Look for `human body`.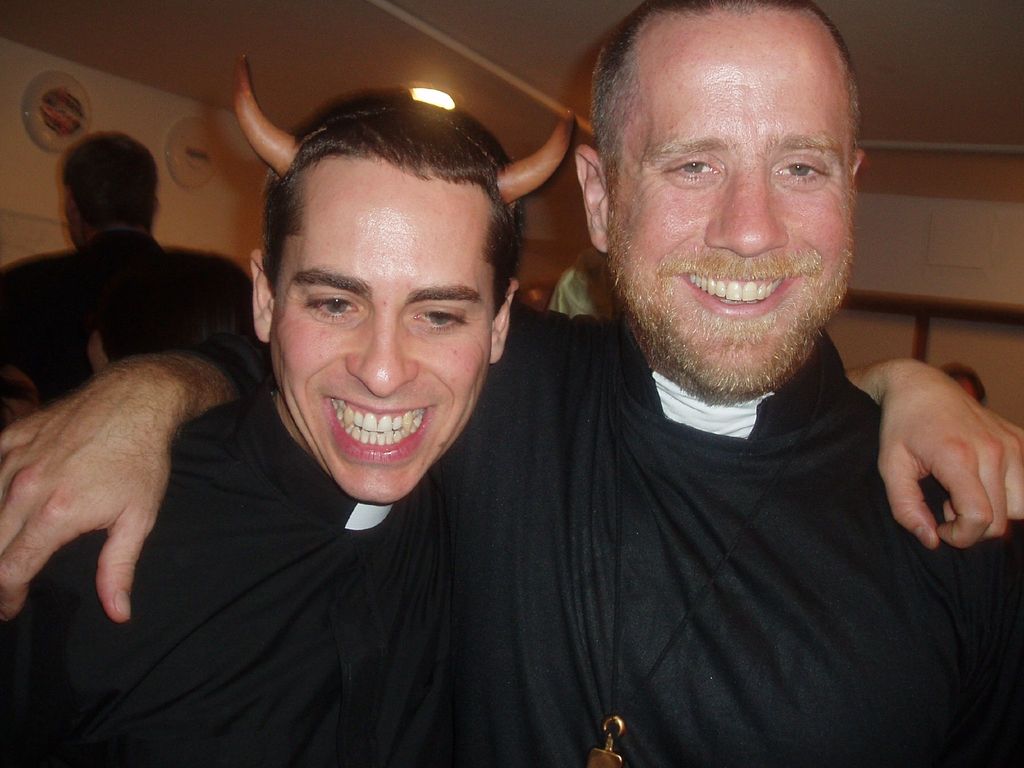
Found: 0/303/1023/767.
